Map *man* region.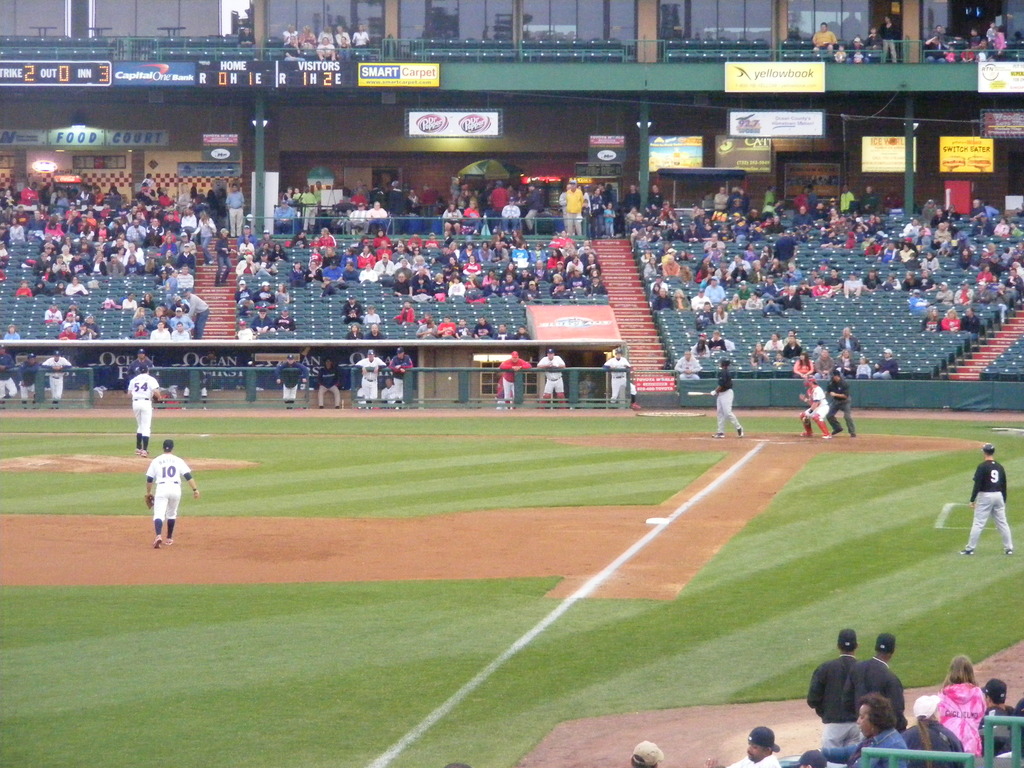
Mapped to [x1=708, y1=360, x2=743, y2=438].
